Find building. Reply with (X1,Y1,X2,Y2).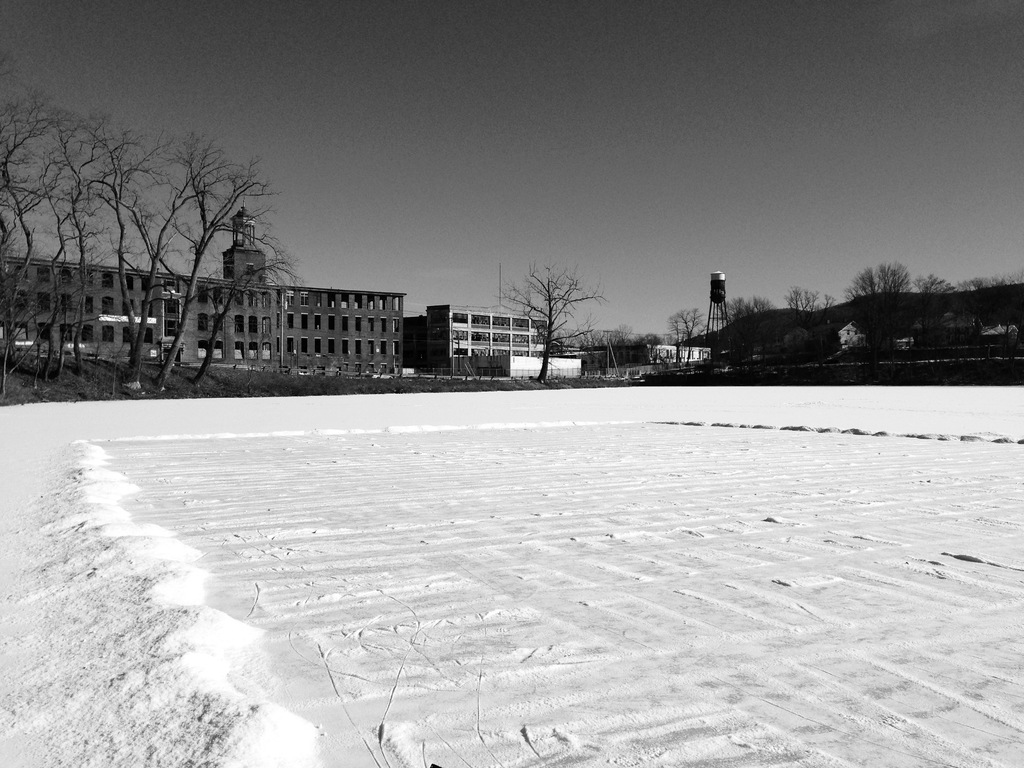
(408,294,548,379).
